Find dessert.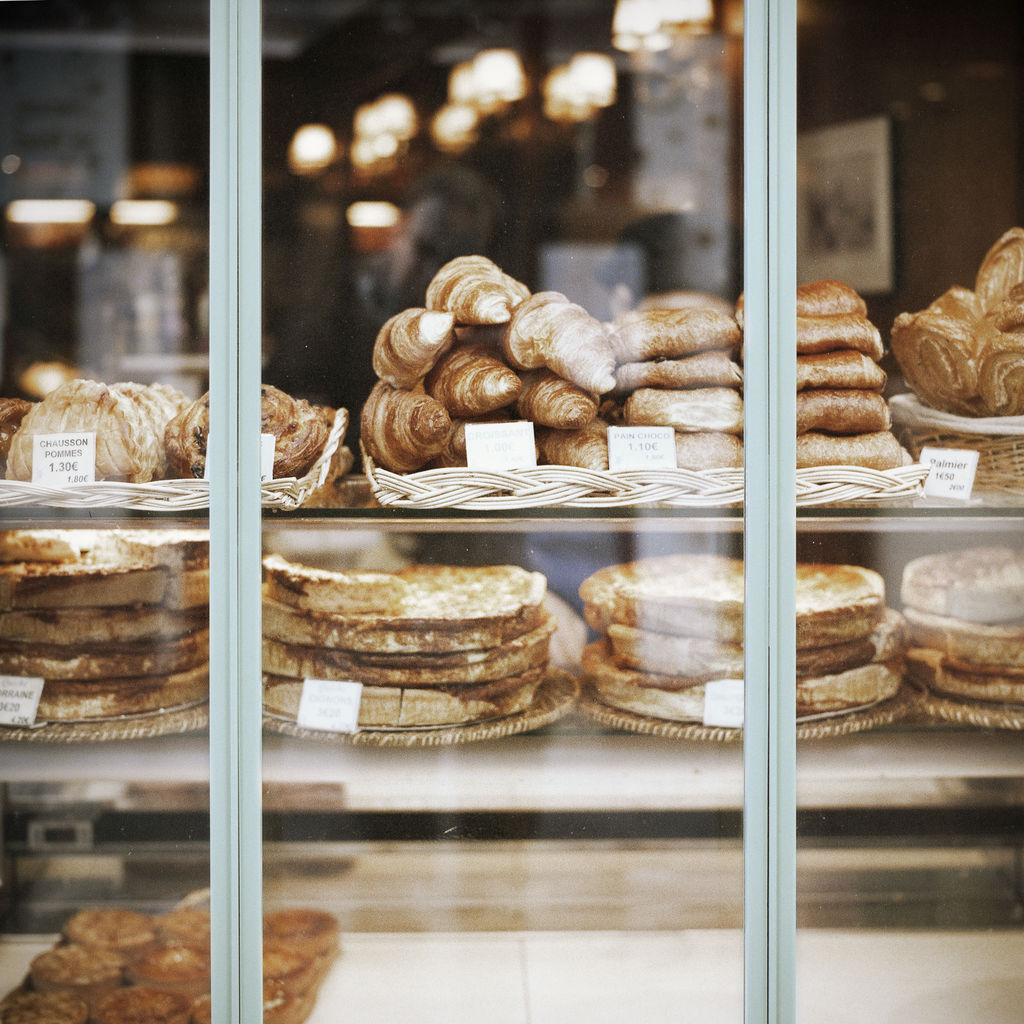
[left=4, top=540, right=228, bottom=731].
